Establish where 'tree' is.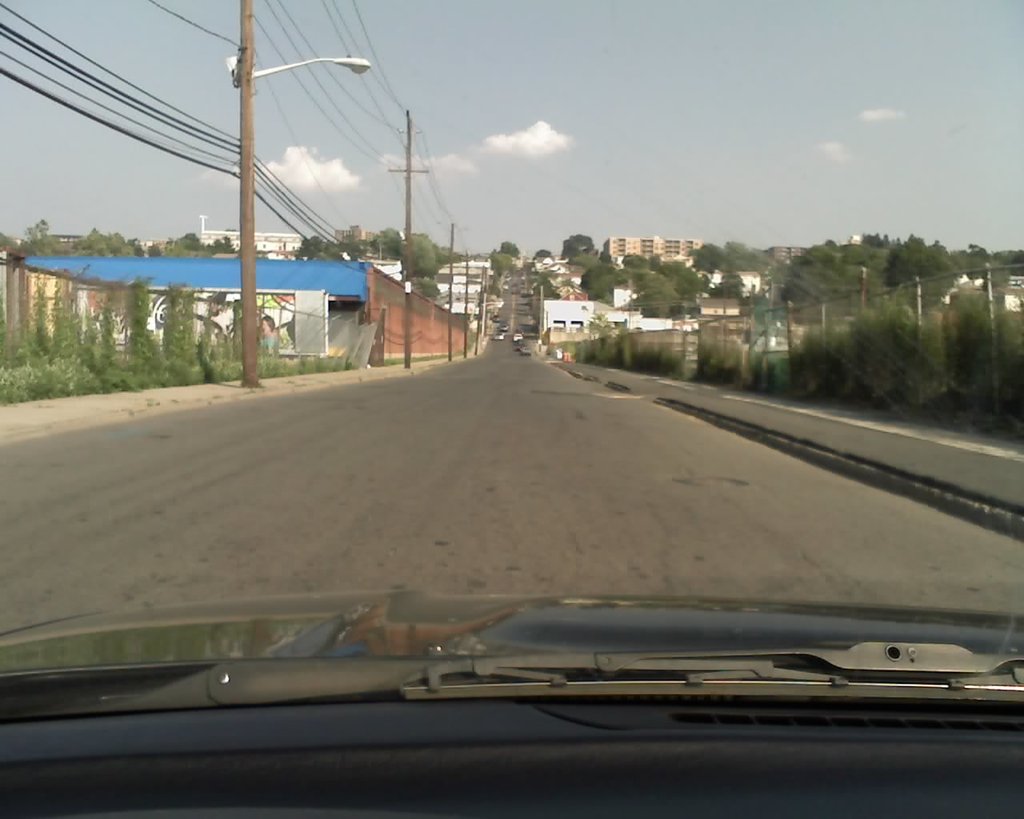
Established at <region>120, 276, 163, 371</region>.
